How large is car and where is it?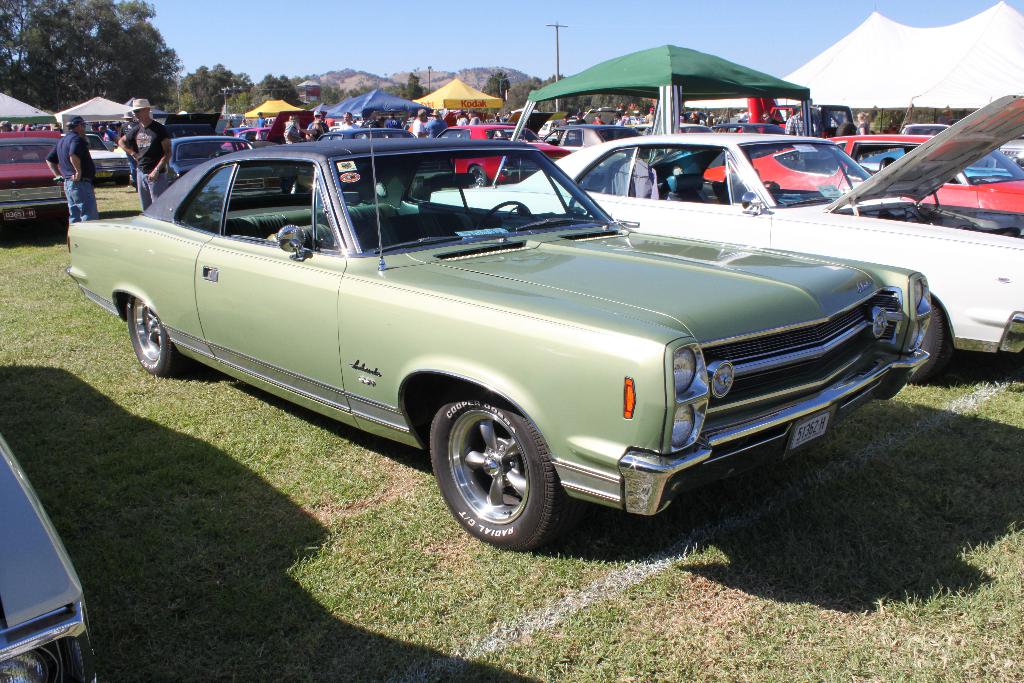
Bounding box: (169, 138, 260, 178).
